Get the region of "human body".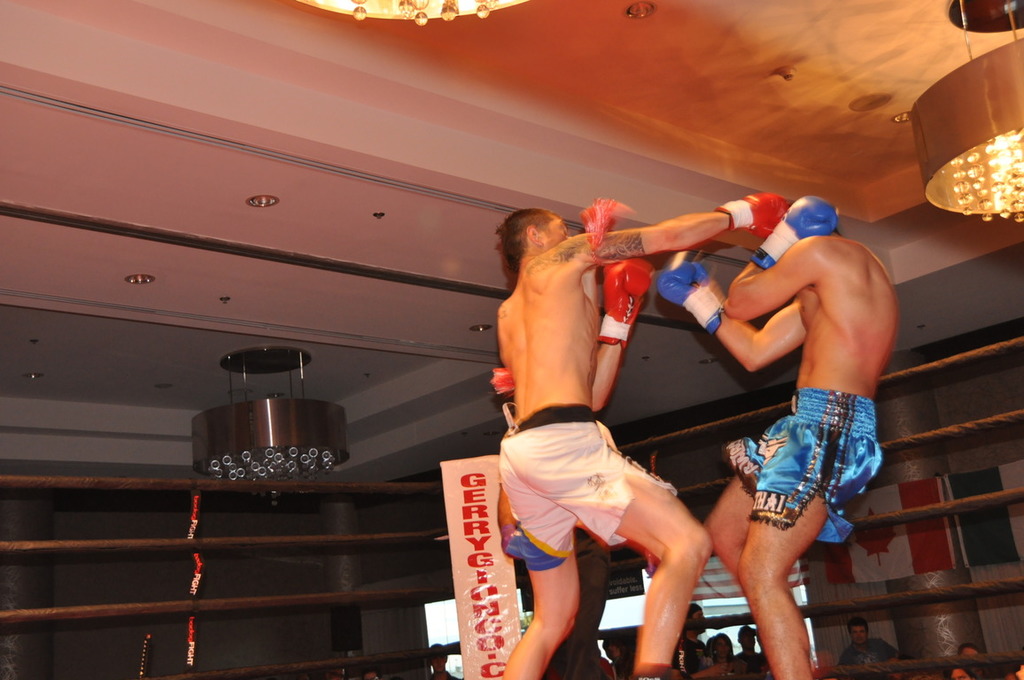
box(842, 637, 907, 666).
